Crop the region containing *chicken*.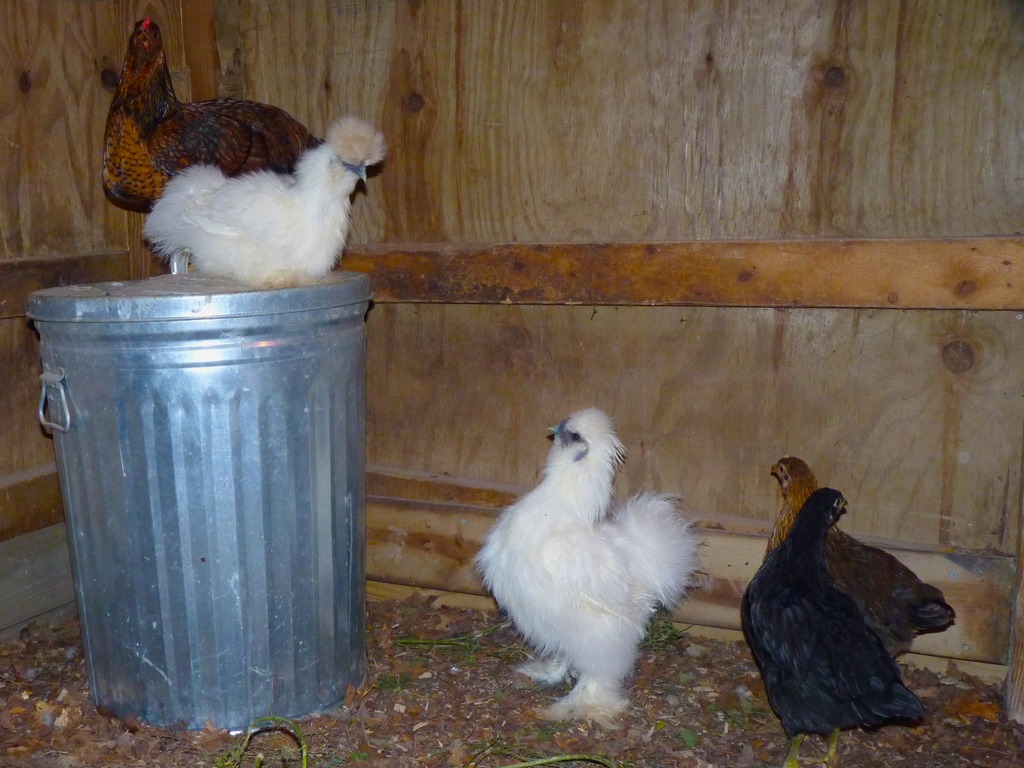
Crop region: pyautogui.locateOnScreen(760, 452, 962, 669).
